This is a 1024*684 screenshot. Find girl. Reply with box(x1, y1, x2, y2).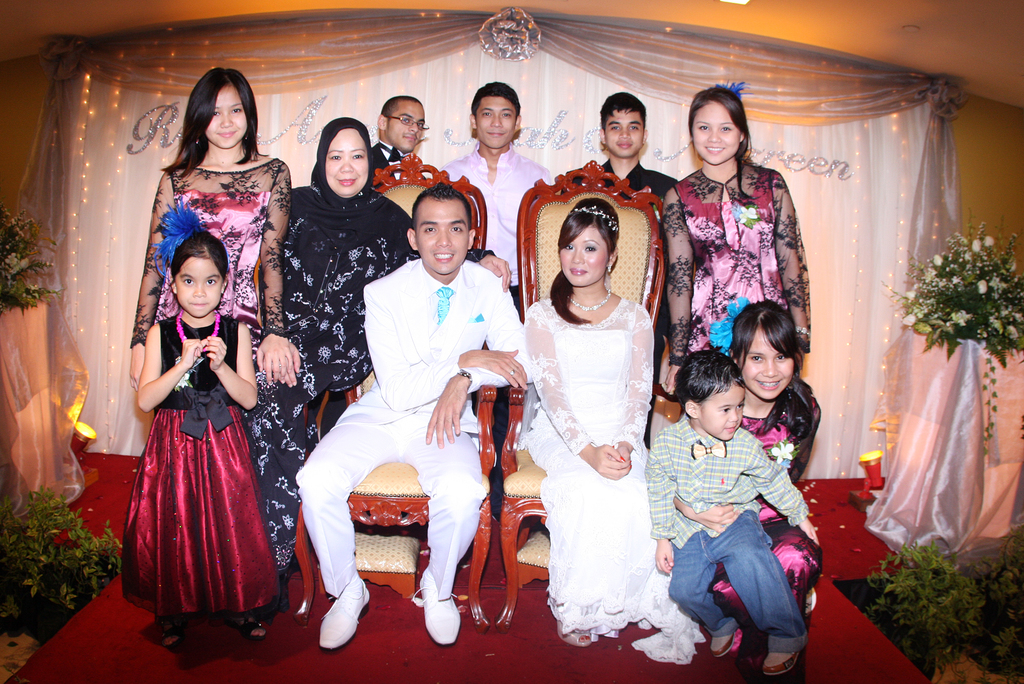
box(705, 306, 820, 656).
